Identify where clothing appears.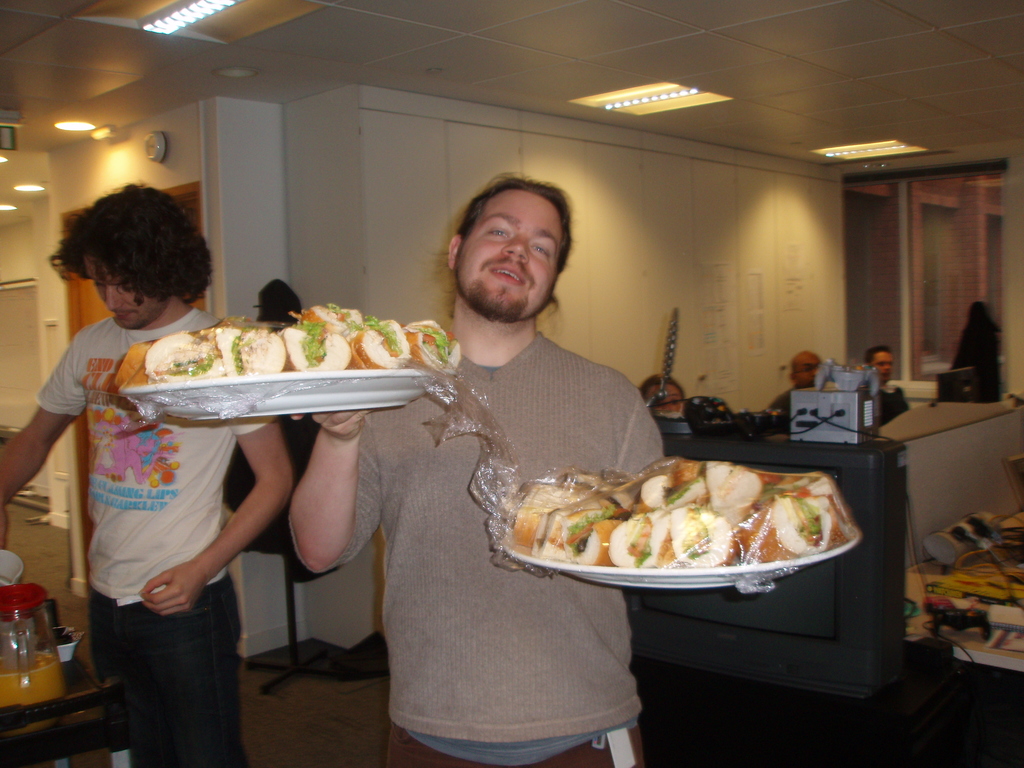
Appears at locate(766, 385, 792, 429).
